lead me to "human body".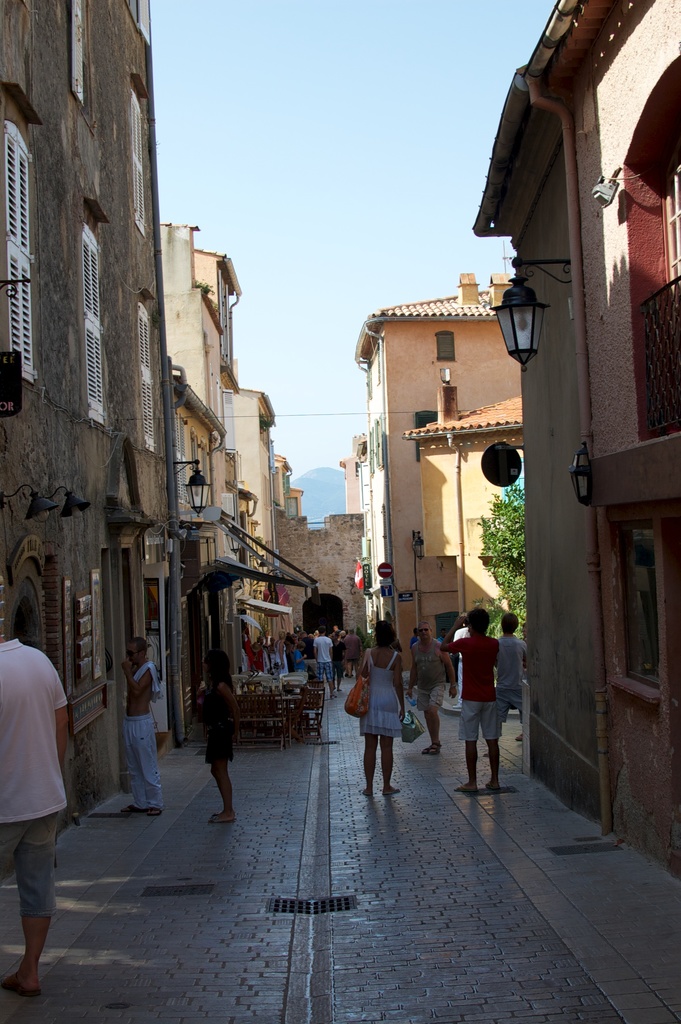
Lead to (434,604,513,805).
